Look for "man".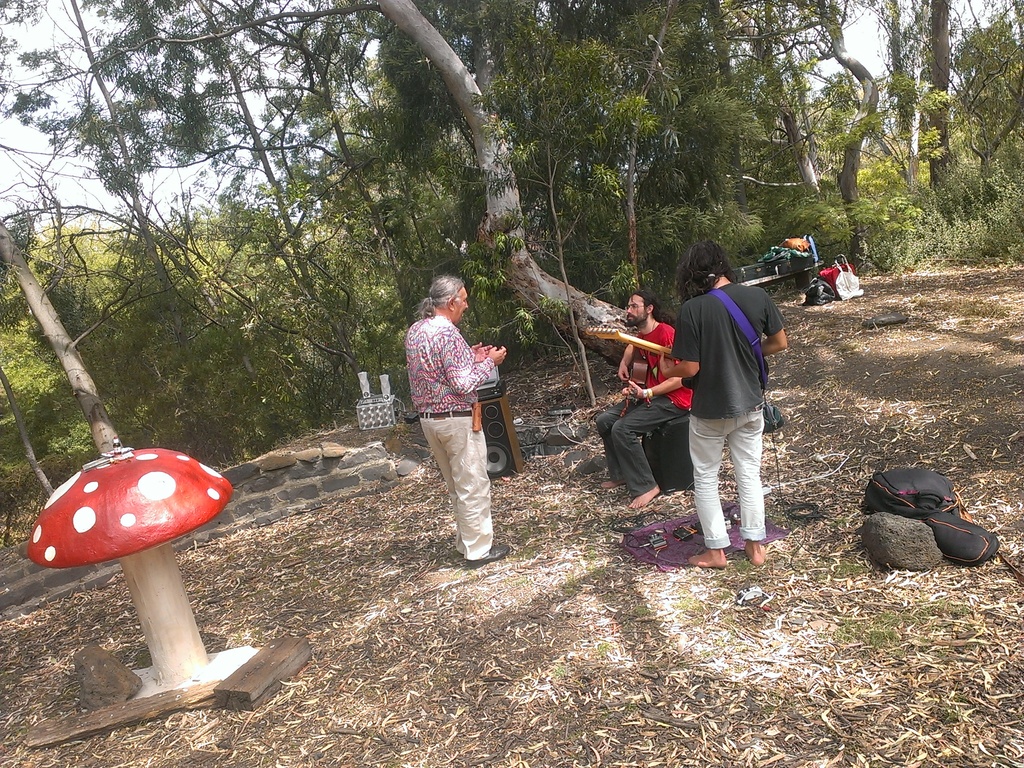
Found: detection(598, 290, 690, 512).
